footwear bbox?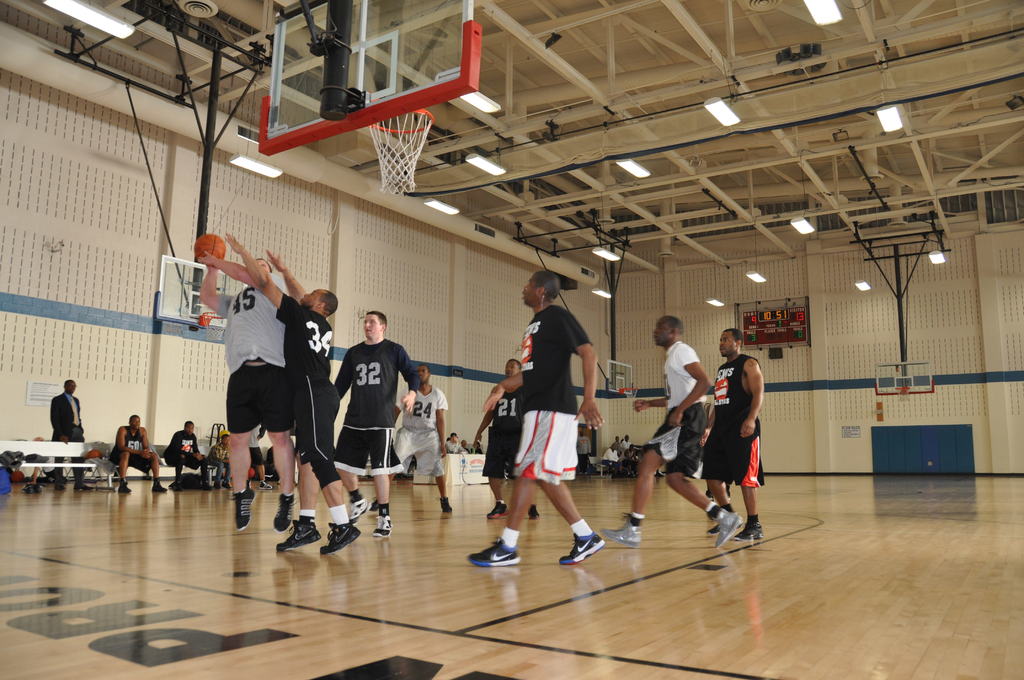
(left=347, top=482, right=368, bottom=520)
